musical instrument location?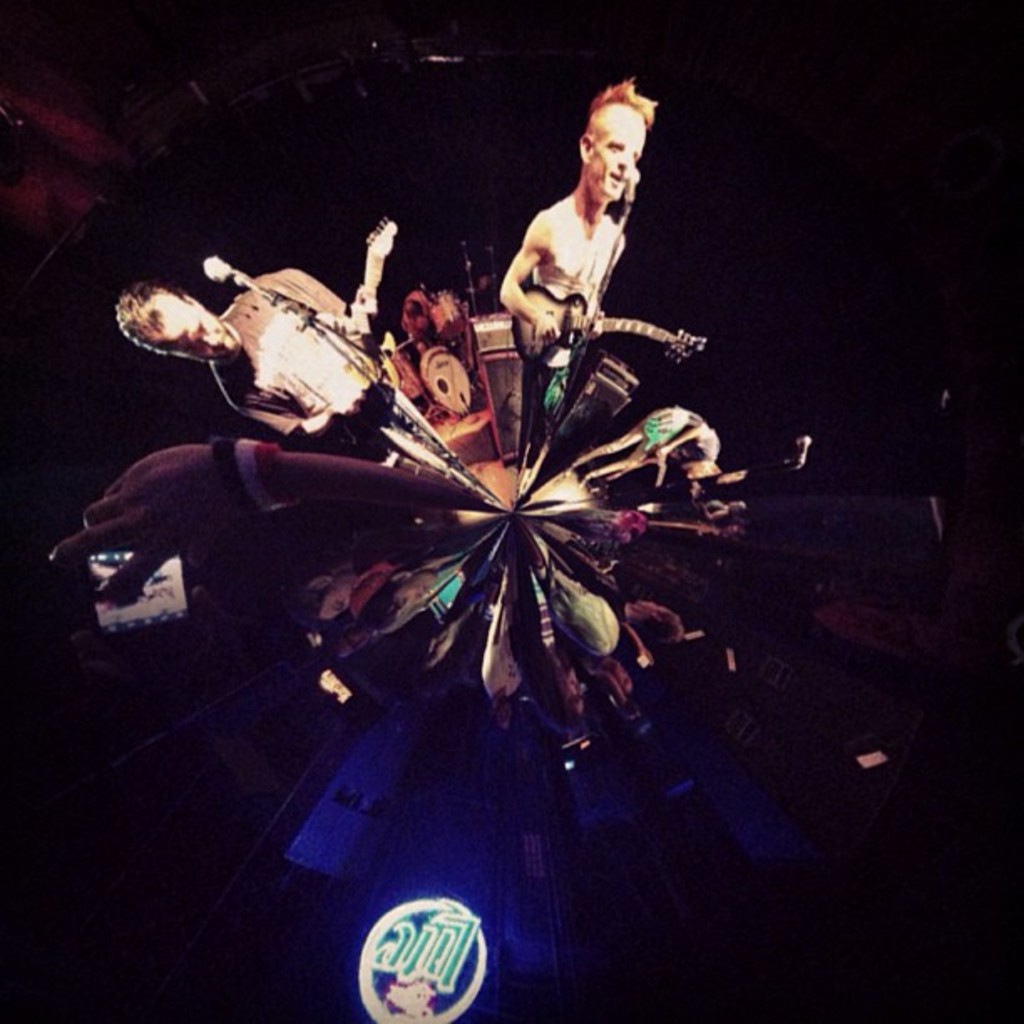
<region>417, 341, 479, 425</region>
